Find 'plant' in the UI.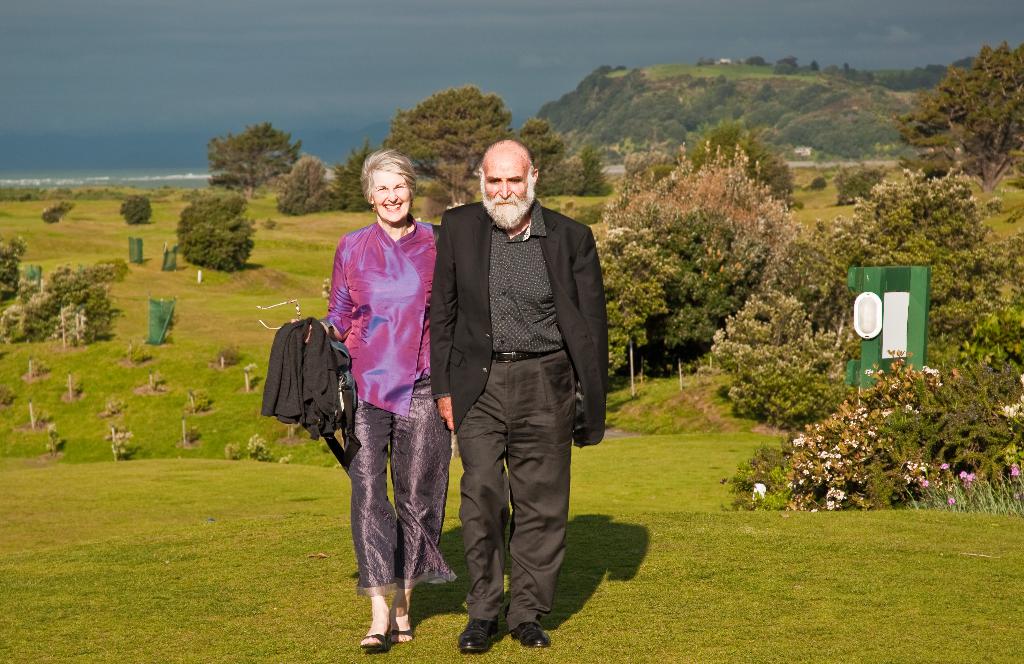
UI element at 0/232/29/310.
